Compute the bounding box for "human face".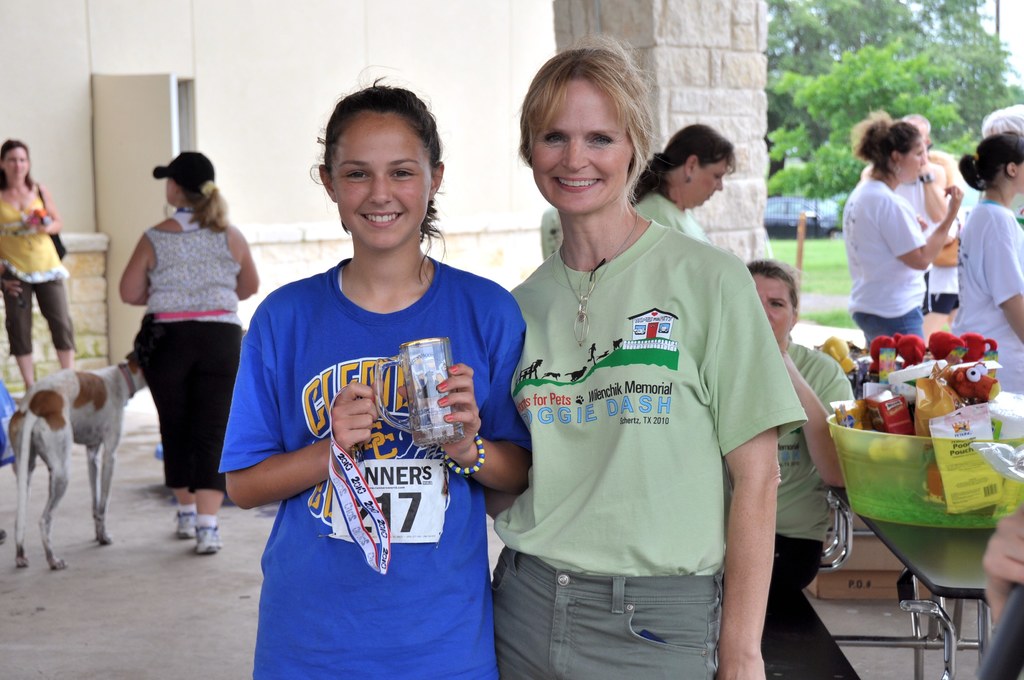
(left=533, top=83, right=635, bottom=213).
